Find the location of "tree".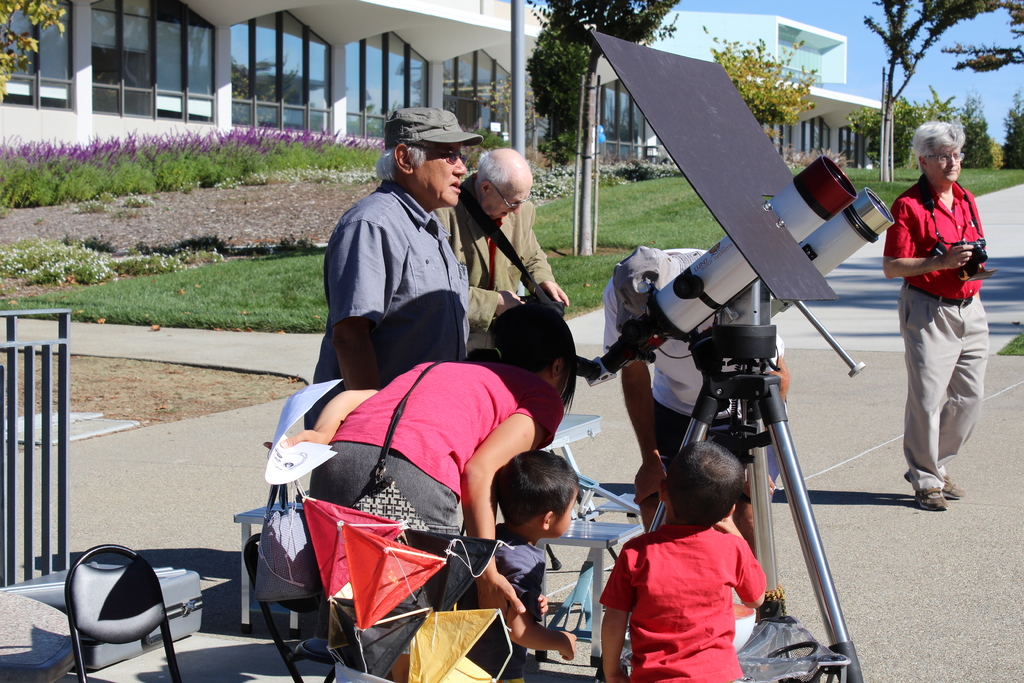
Location: (0, 0, 76, 101).
